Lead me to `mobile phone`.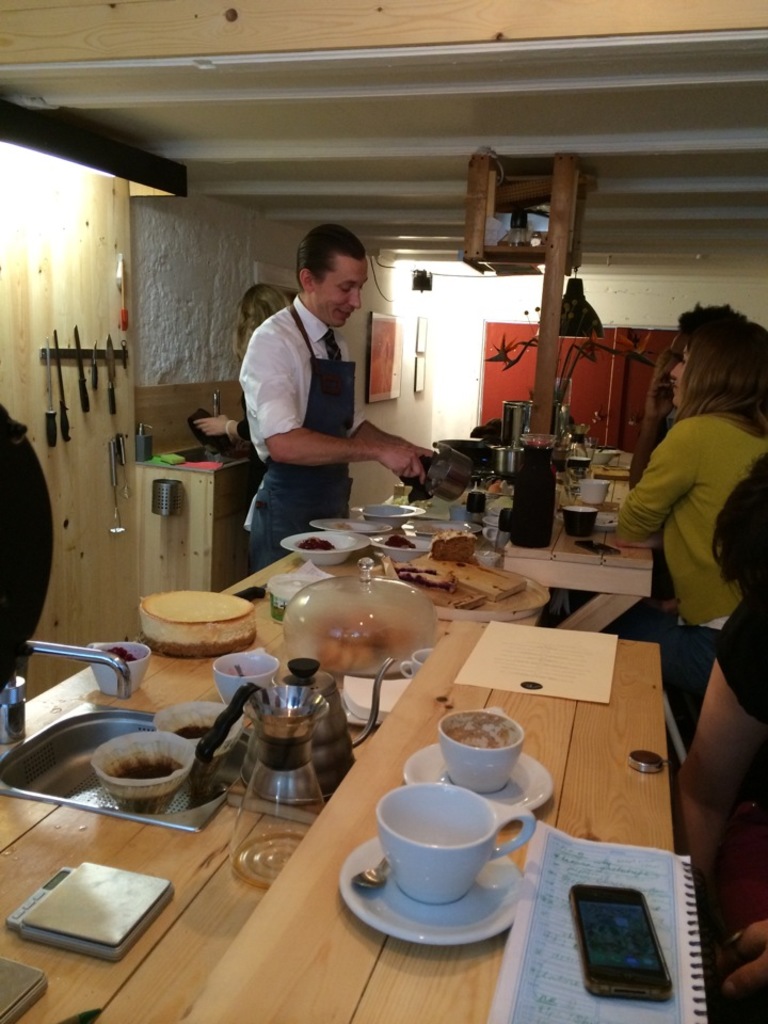
Lead to (573, 539, 623, 557).
